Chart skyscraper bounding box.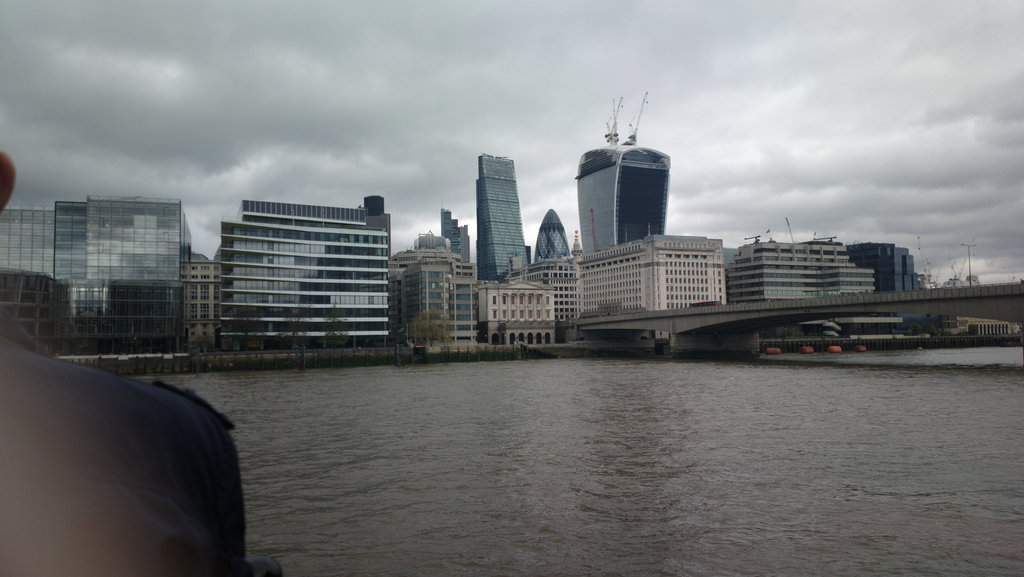
Charted: Rect(221, 195, 387, 351).
